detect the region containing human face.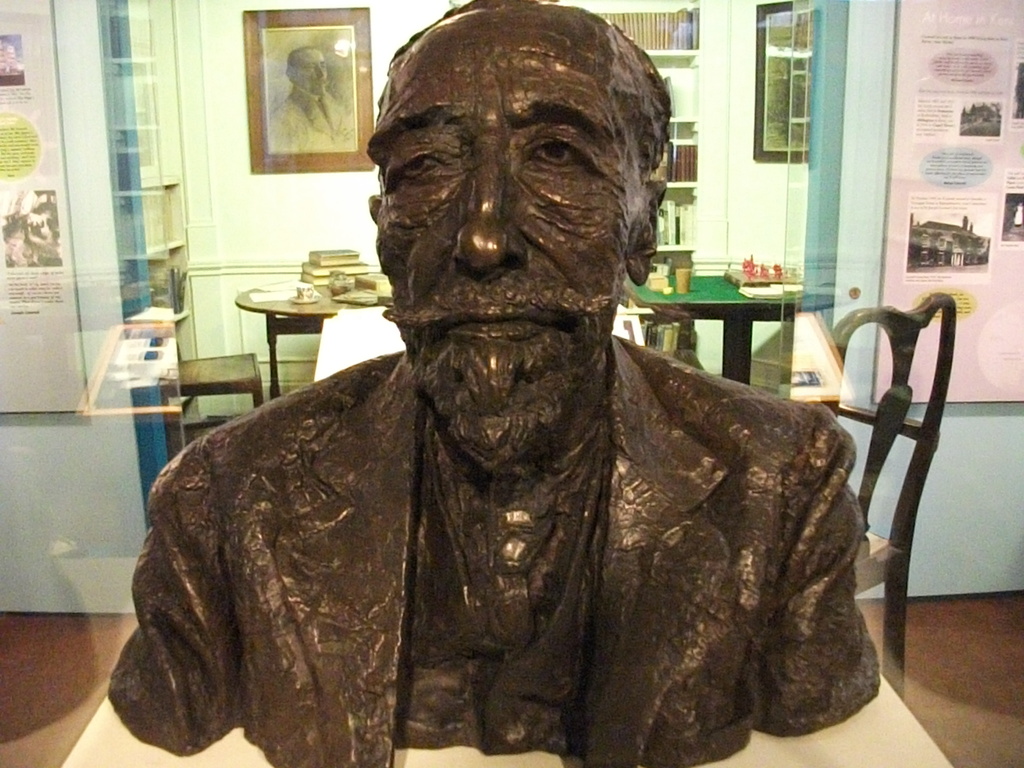
x1=293 y1=46 x2=330 y2=97.
